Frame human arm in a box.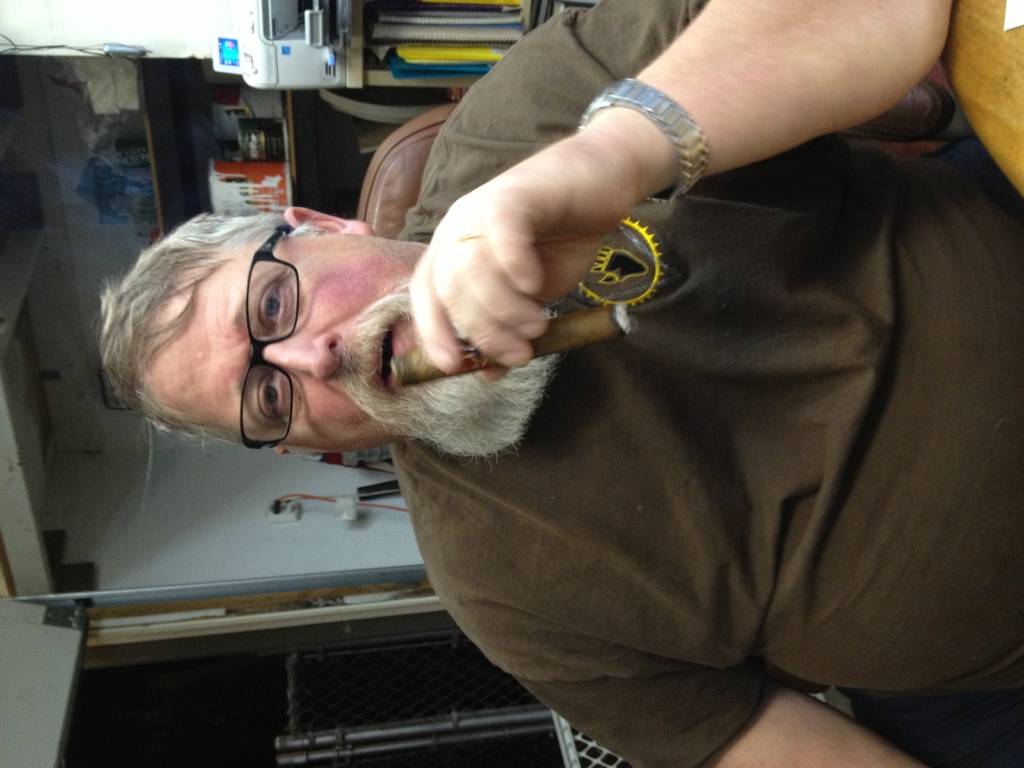
[x1=404, y1=0, x2=950, y2=380].
